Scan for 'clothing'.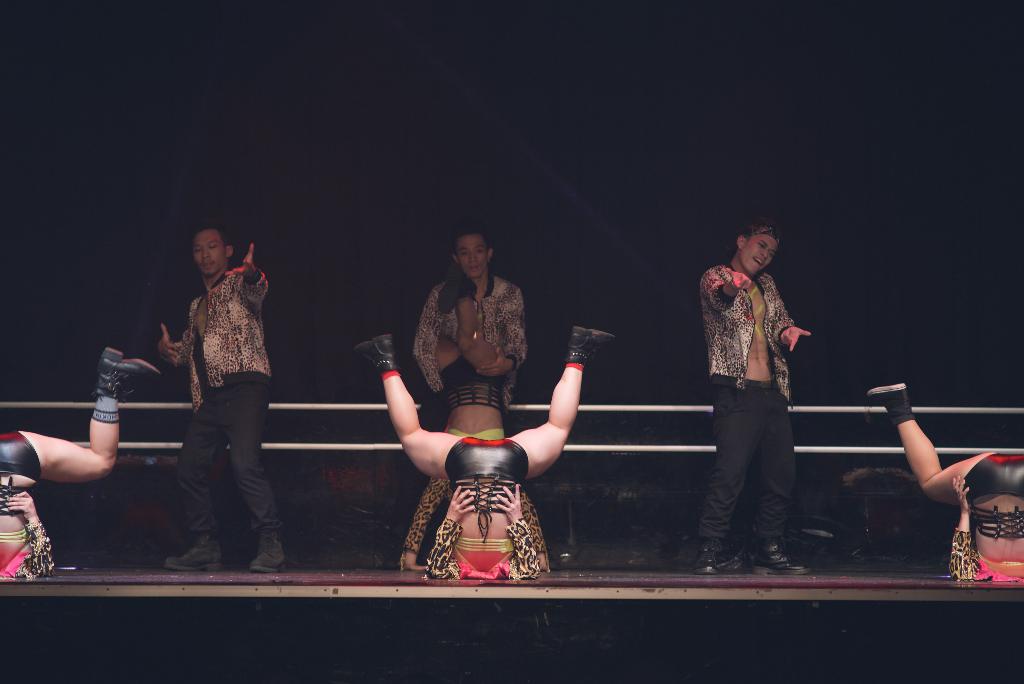
Scan result: 961, 448, 1023, 505.
